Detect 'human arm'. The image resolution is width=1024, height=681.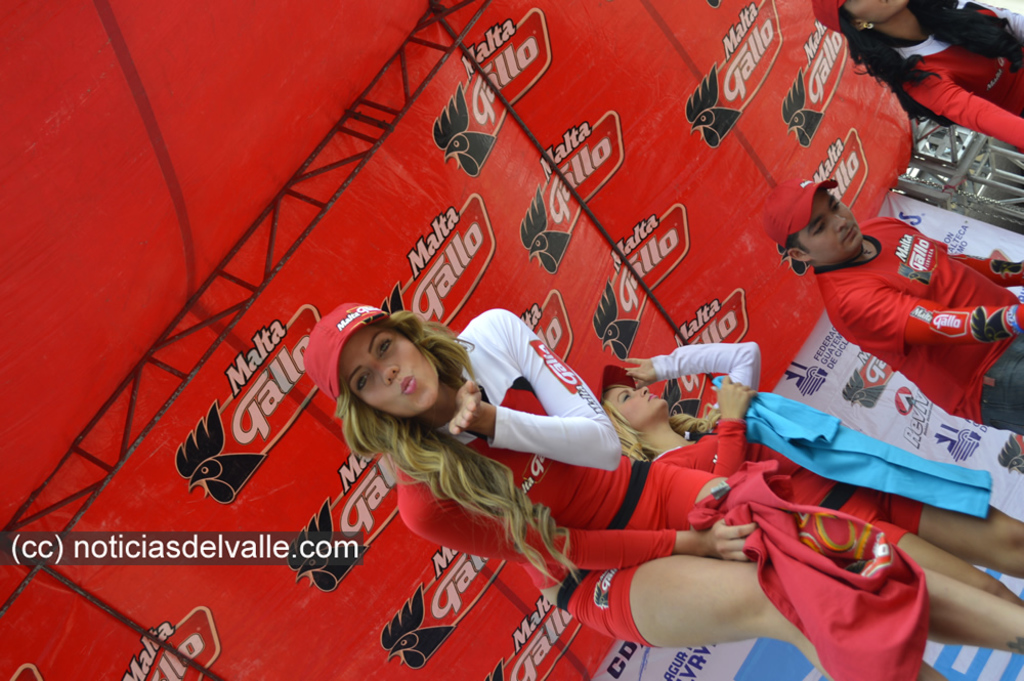
bbox=[950, 253, 1023, 290].
